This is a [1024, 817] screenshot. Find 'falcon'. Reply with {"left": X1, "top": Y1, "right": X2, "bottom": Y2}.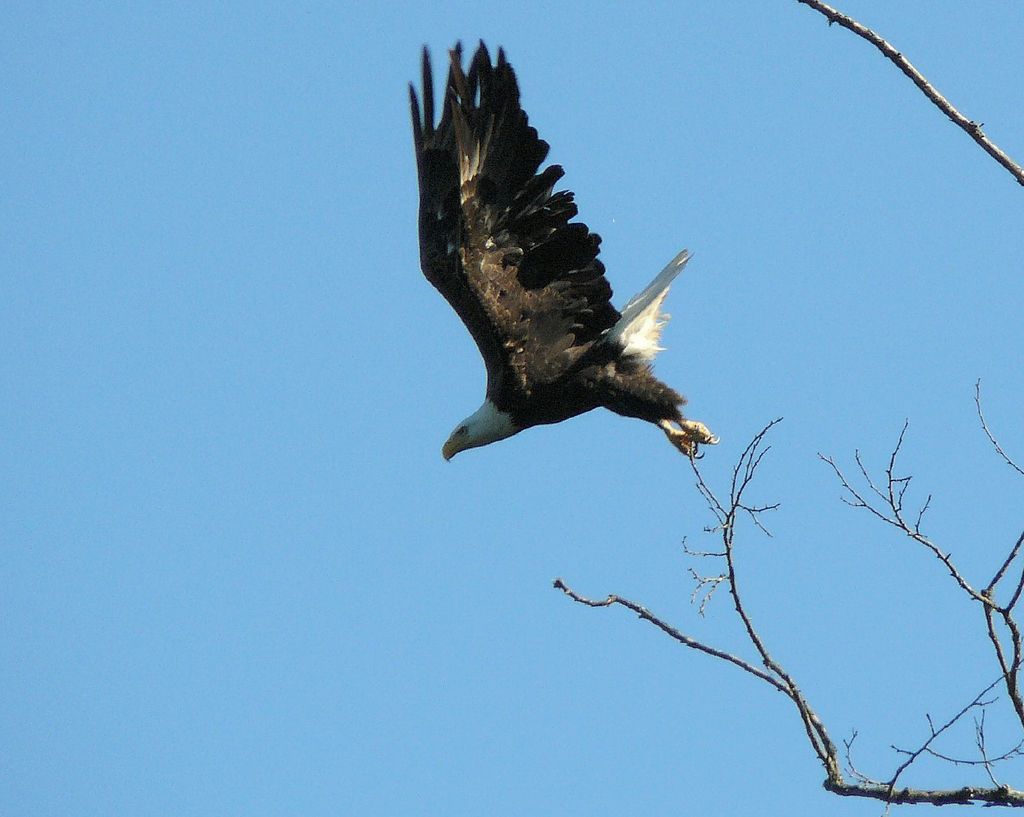
{"left": 407, "top": 37, "right": 719, "bottom": 501}.
